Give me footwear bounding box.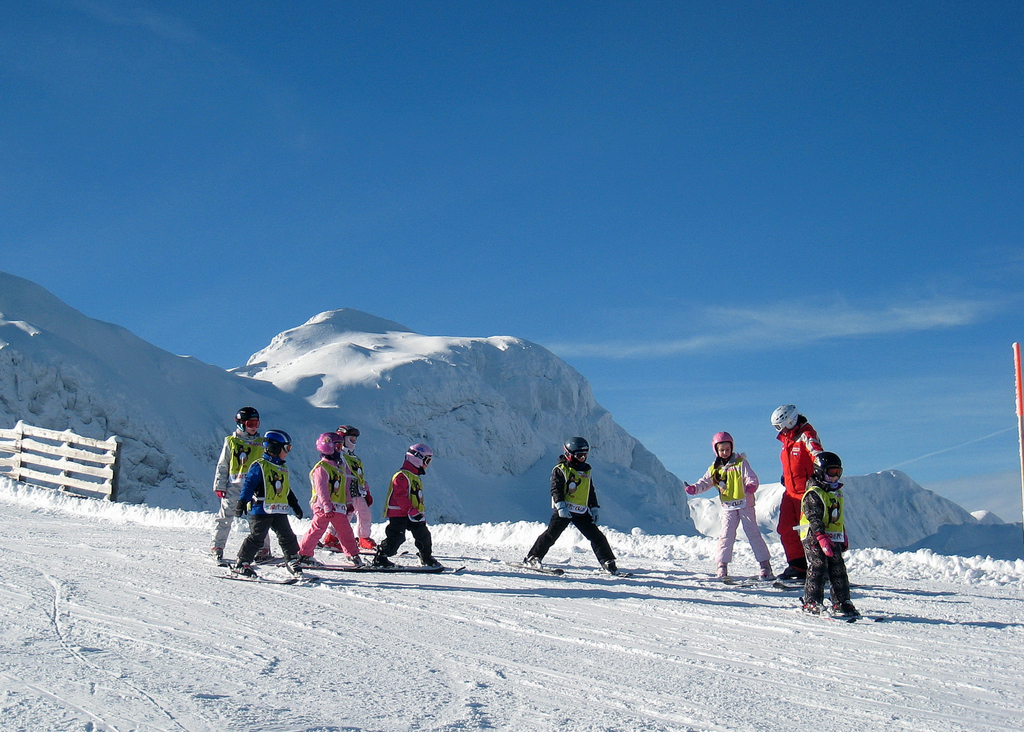
bbox=(282, 563, 308, 585).
